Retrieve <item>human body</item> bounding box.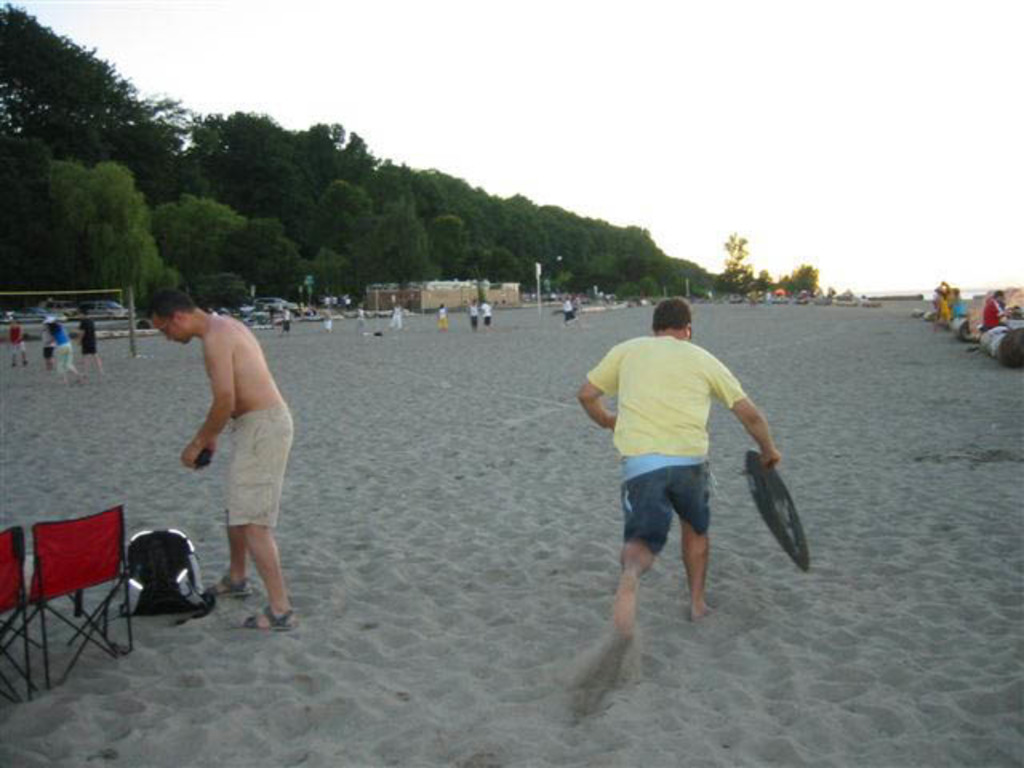
Bounding box: [x1=138, y1=270, x2=275, y2=586].
